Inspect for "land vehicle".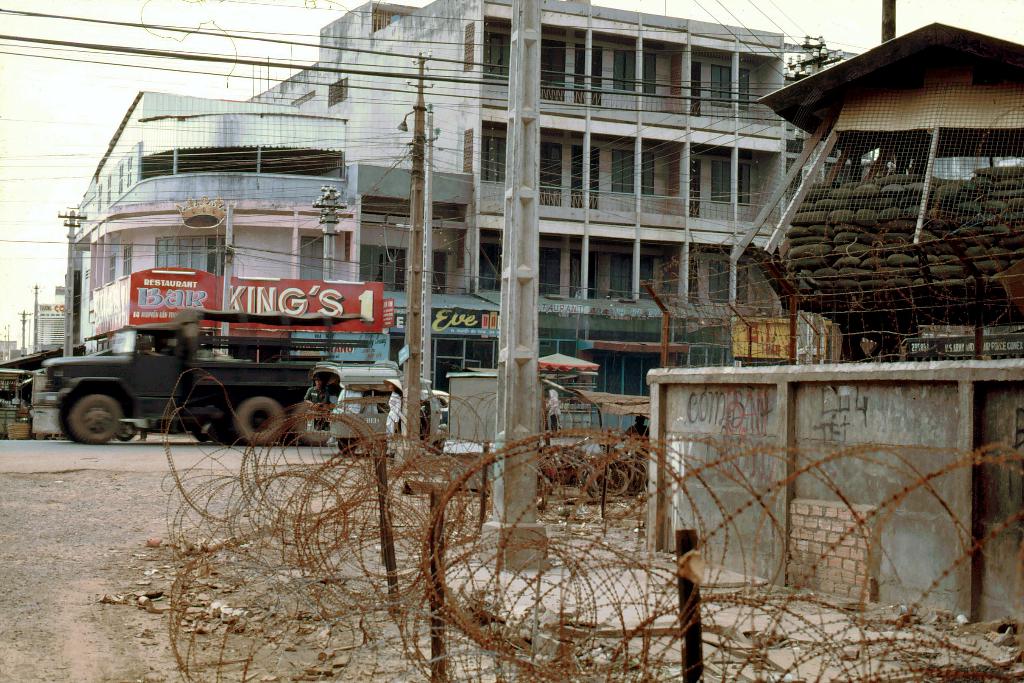
Inspection: [left=12, top=320, right=276, bottom=450].
